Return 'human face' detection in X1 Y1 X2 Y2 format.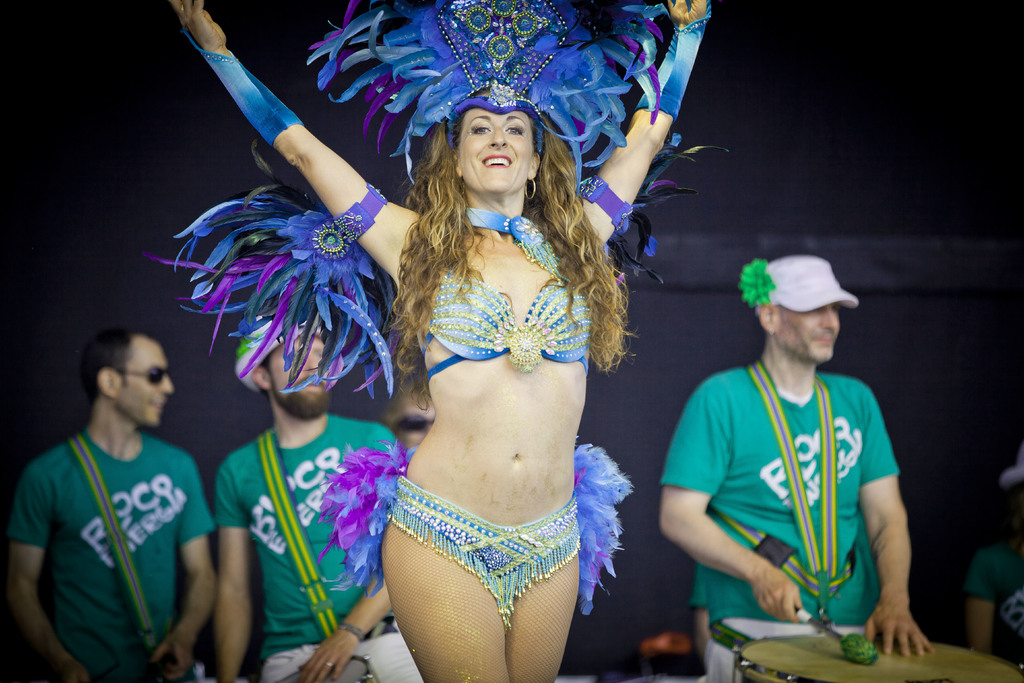
454 108 531 197.
